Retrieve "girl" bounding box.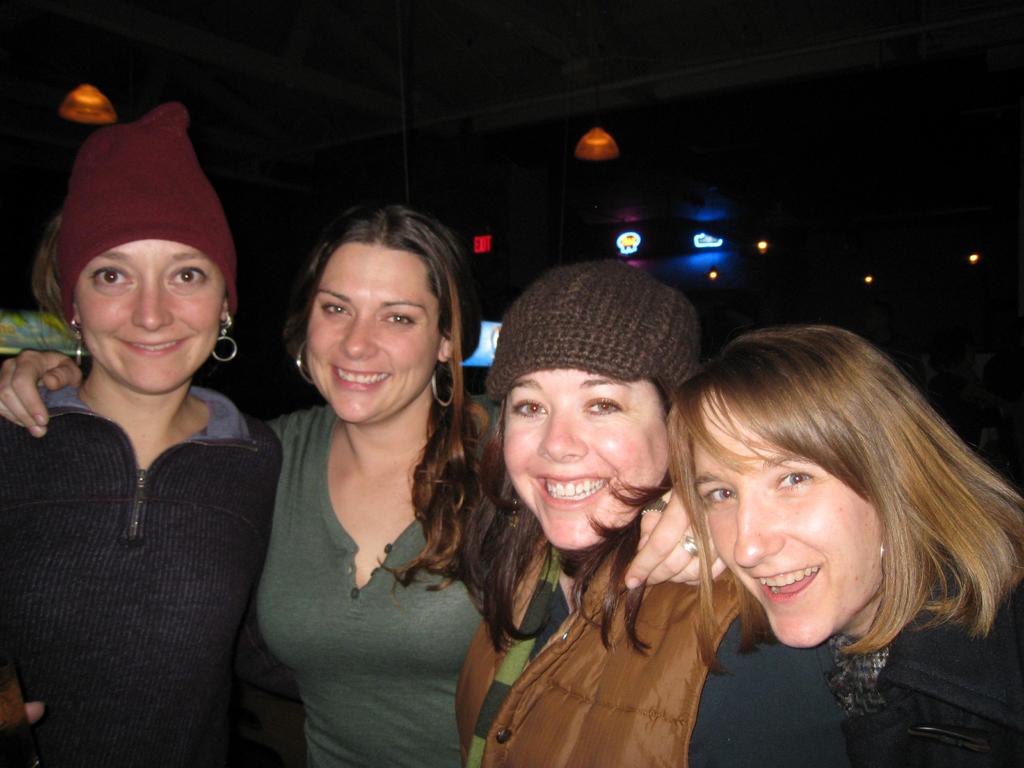
Bounding box: l=667, t=321, r=1023, b=767.
